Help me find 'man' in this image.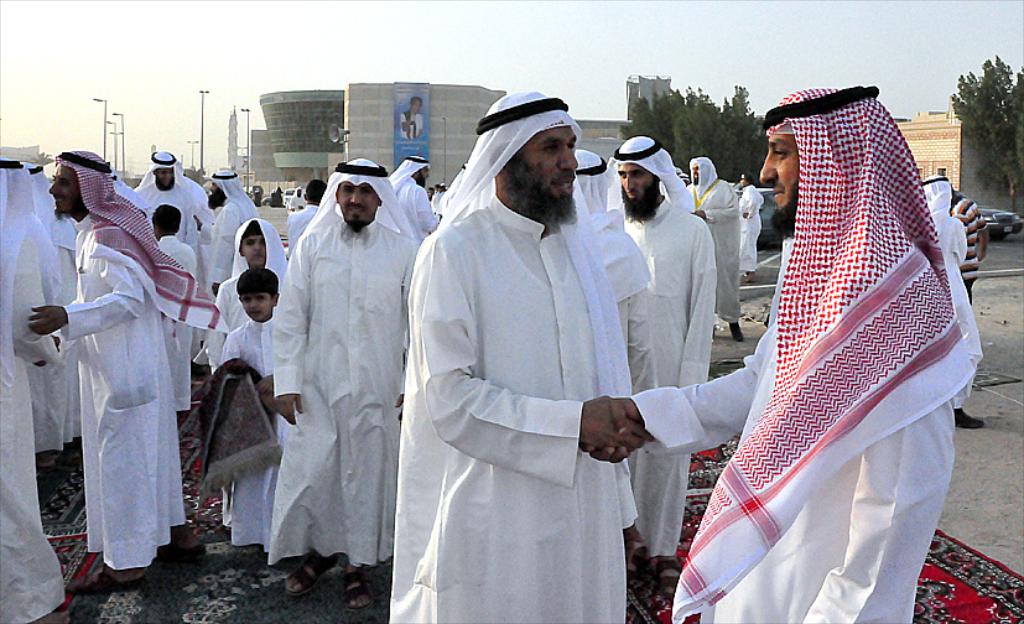
Found it: bbox=(575, 157, 643, 563).
